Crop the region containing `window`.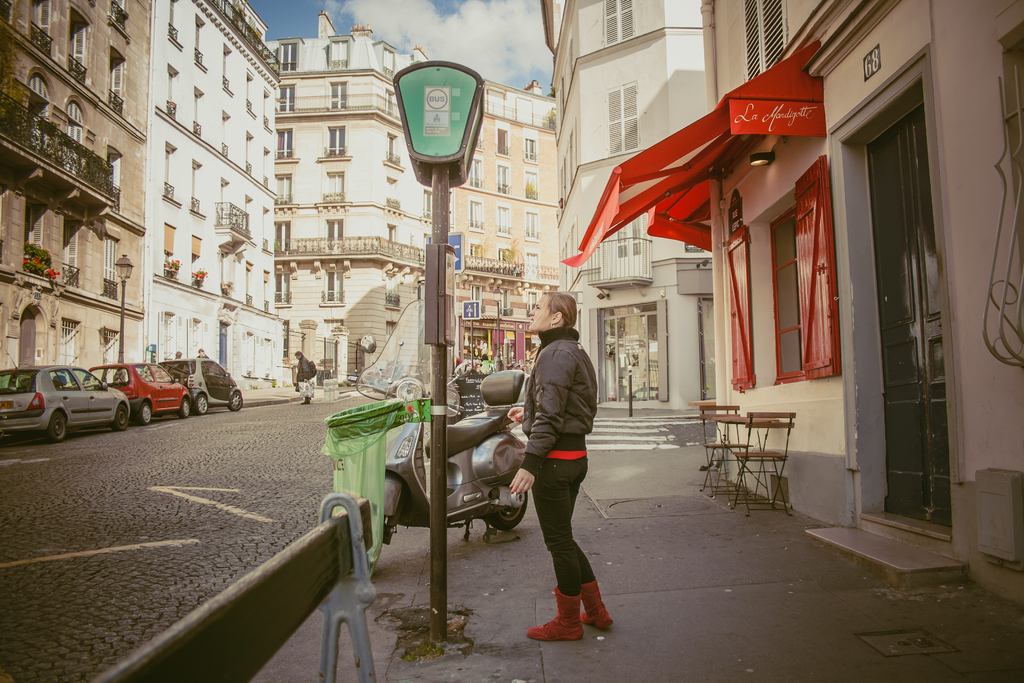
Crop region: l=245, t=263, r=254, b=308.
